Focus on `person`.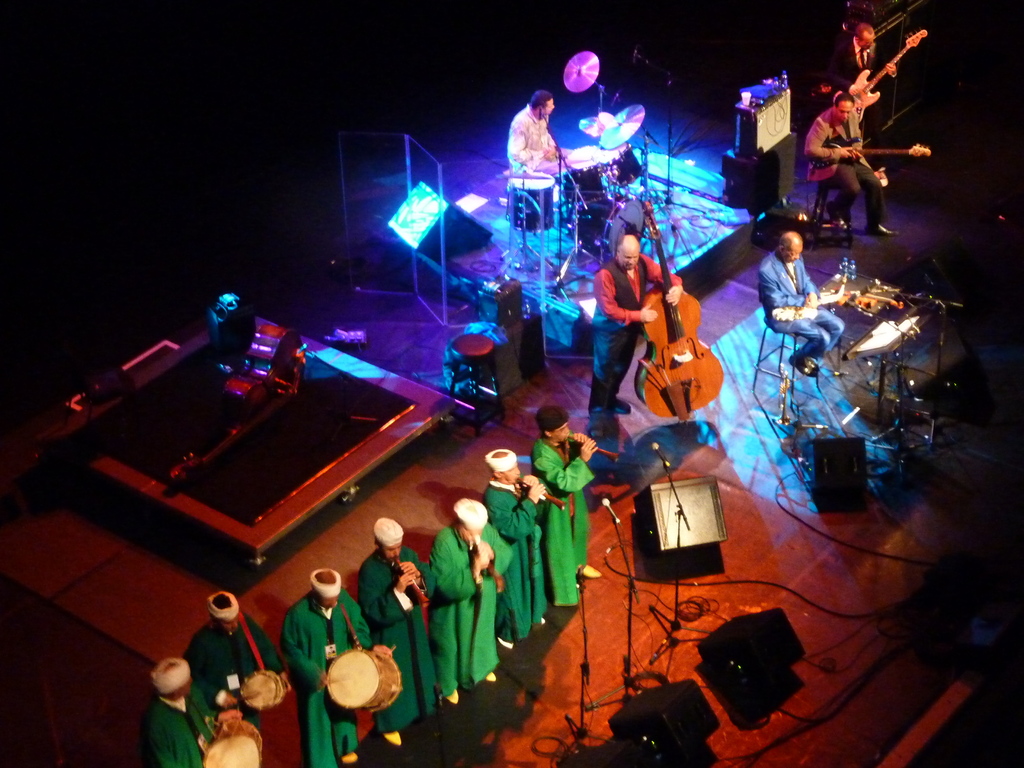
Focused at pyautogui.locateOnScreen(506, 70, 572, 220).
